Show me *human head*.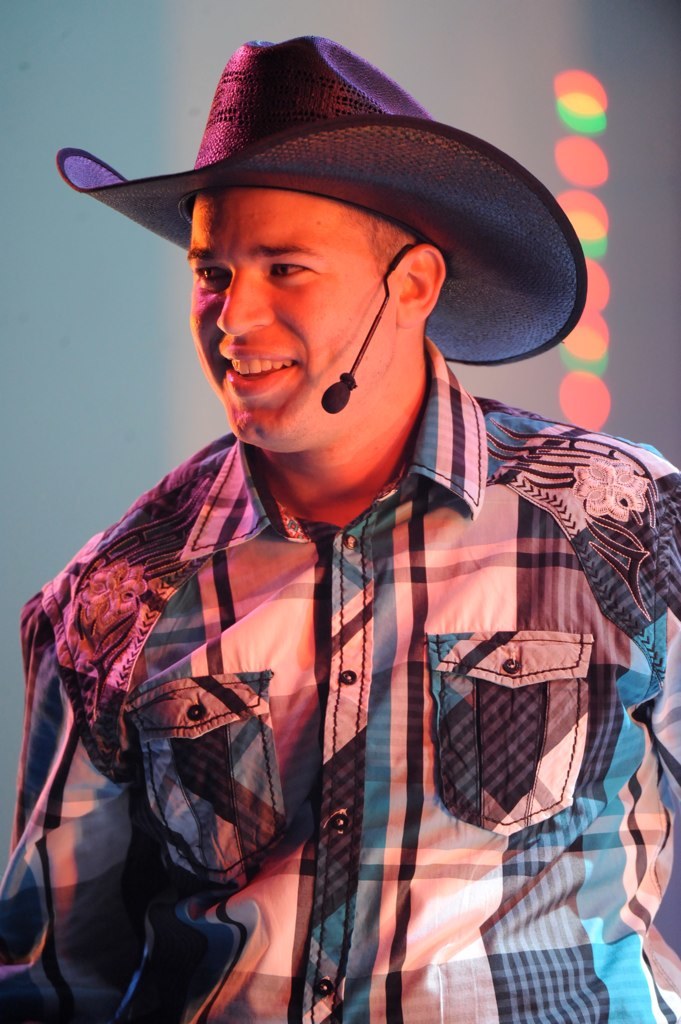
*human head* is here: l=144, t=99, r=530, b=475.
